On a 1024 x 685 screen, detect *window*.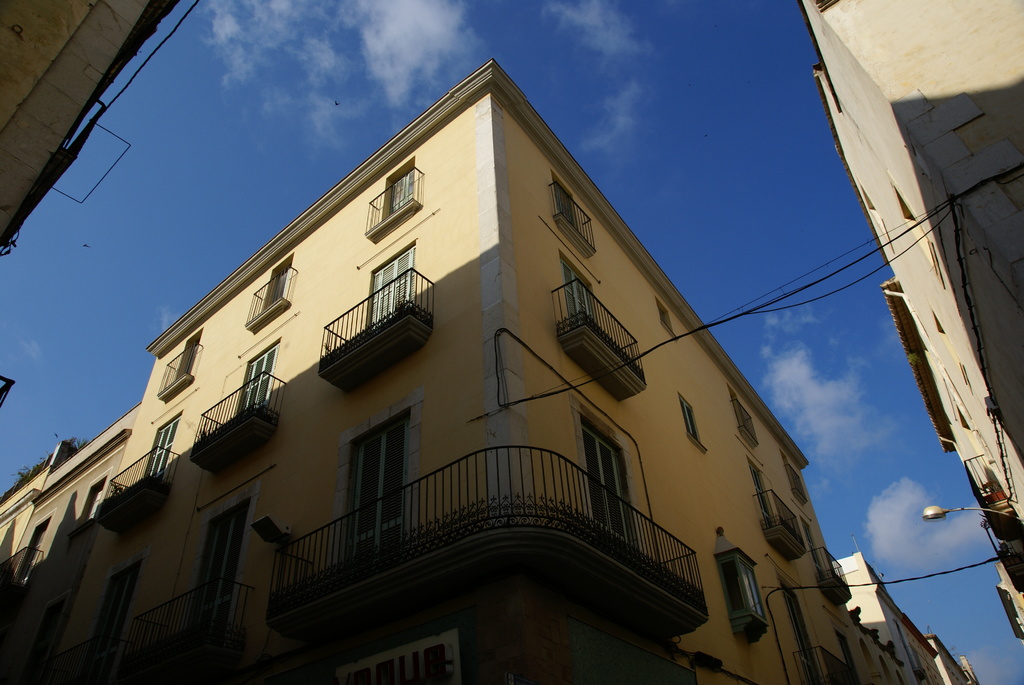
<bbox>387, 169, 415, 217</bbox>.
